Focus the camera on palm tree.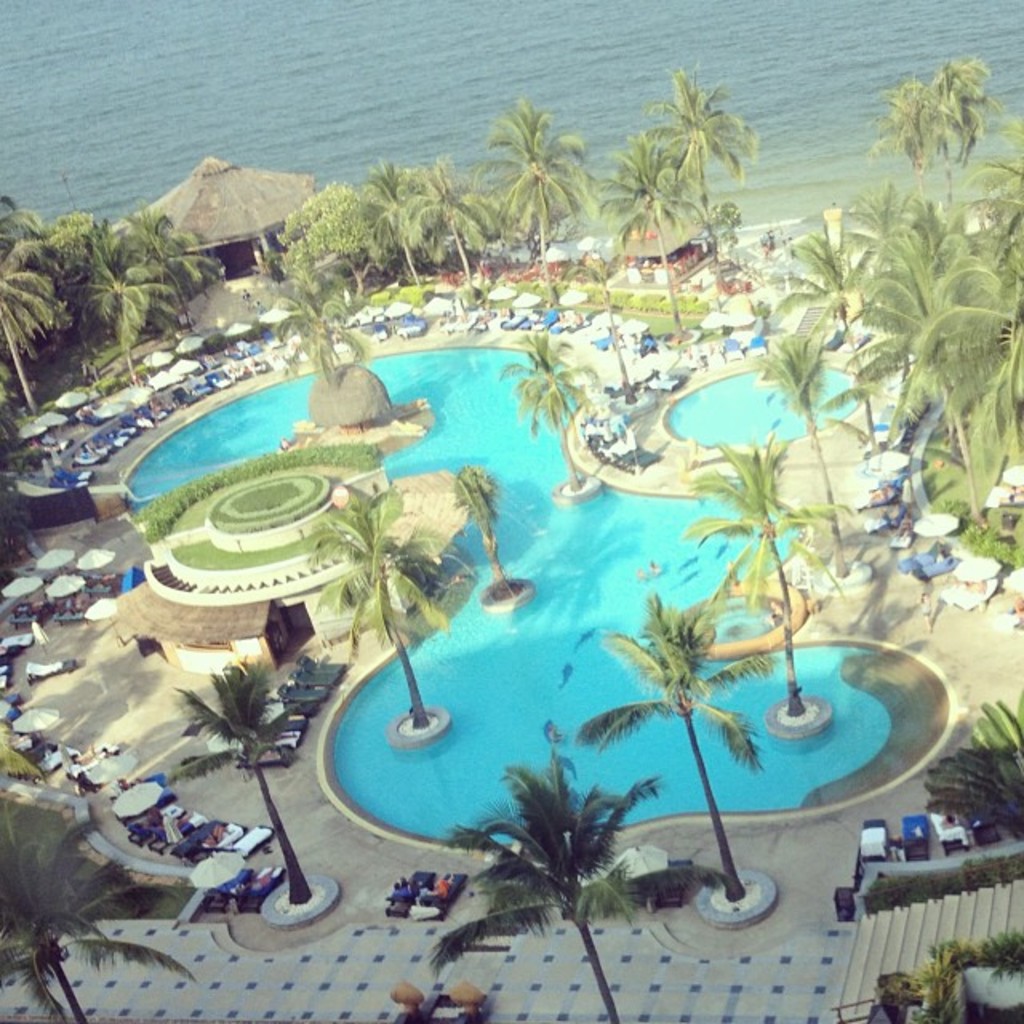
Focus region: box=[762, 328, 840, 582].
